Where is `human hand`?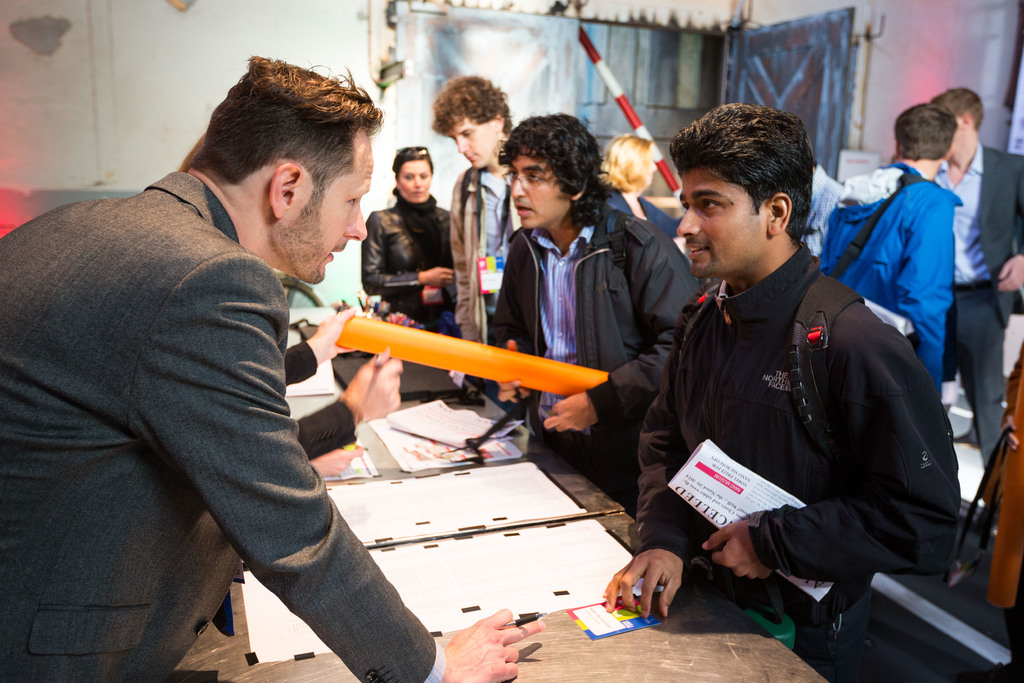
detection(308, 447, 362, 476).
